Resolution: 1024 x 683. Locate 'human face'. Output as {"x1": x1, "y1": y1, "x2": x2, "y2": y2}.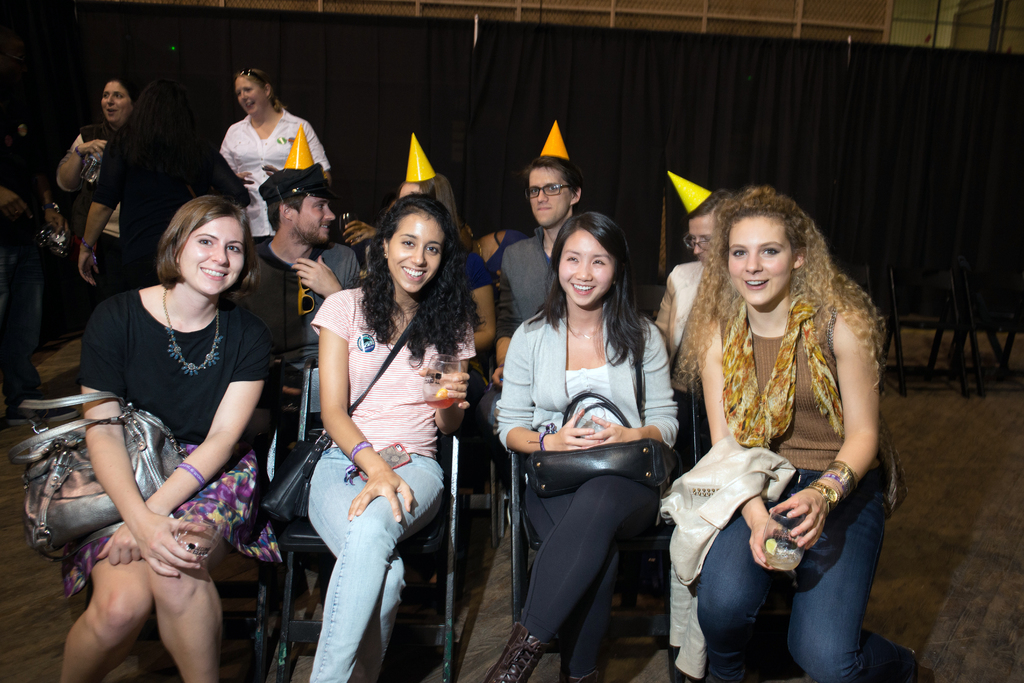
{"x1": 397, "y1": 184, "x2": 420, "y2": 200}.
